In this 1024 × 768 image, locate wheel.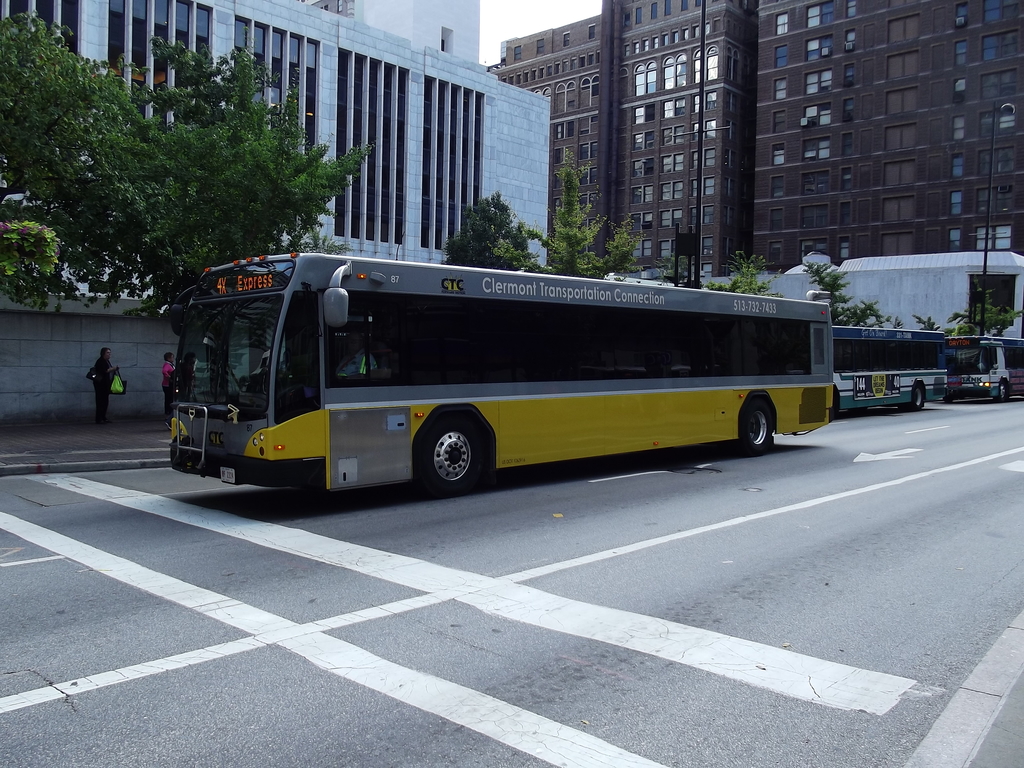
Bounding box: x1=724 y1=396 x2=774 y2=457.
